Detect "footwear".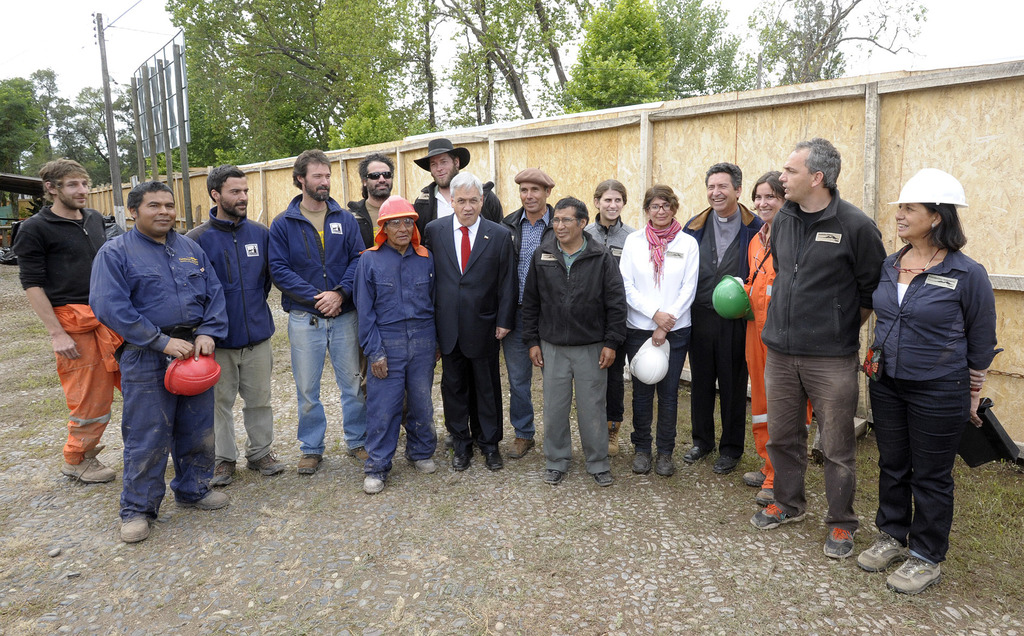
Detected at (x1=504, y1=436, x2=535, y2=462).
